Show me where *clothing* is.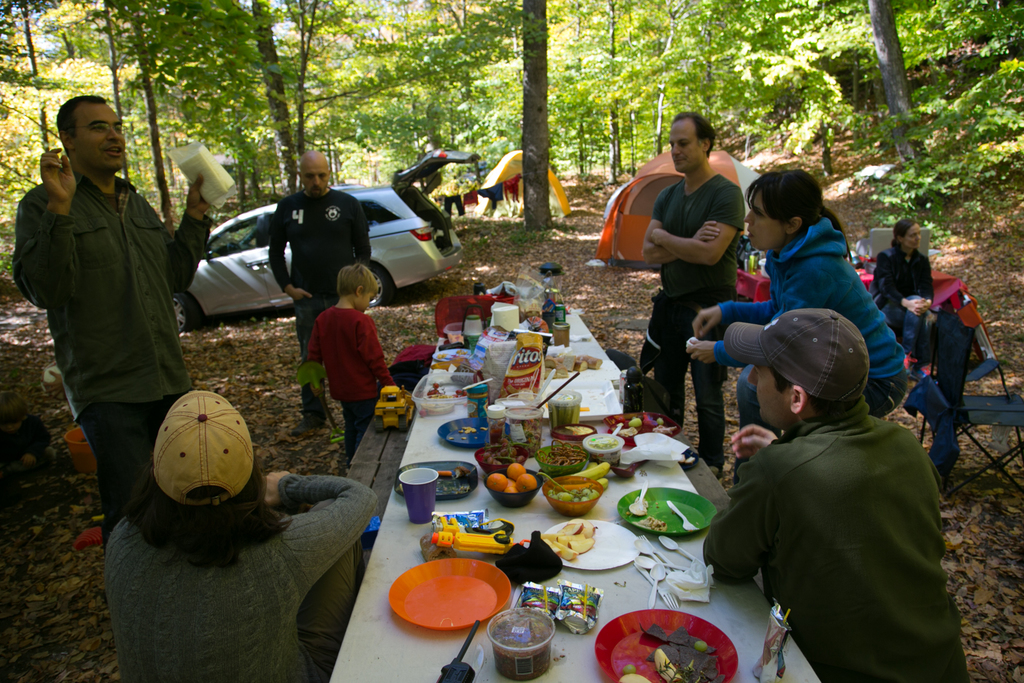
*clothing* is at region(301, 299, 395, 462).
